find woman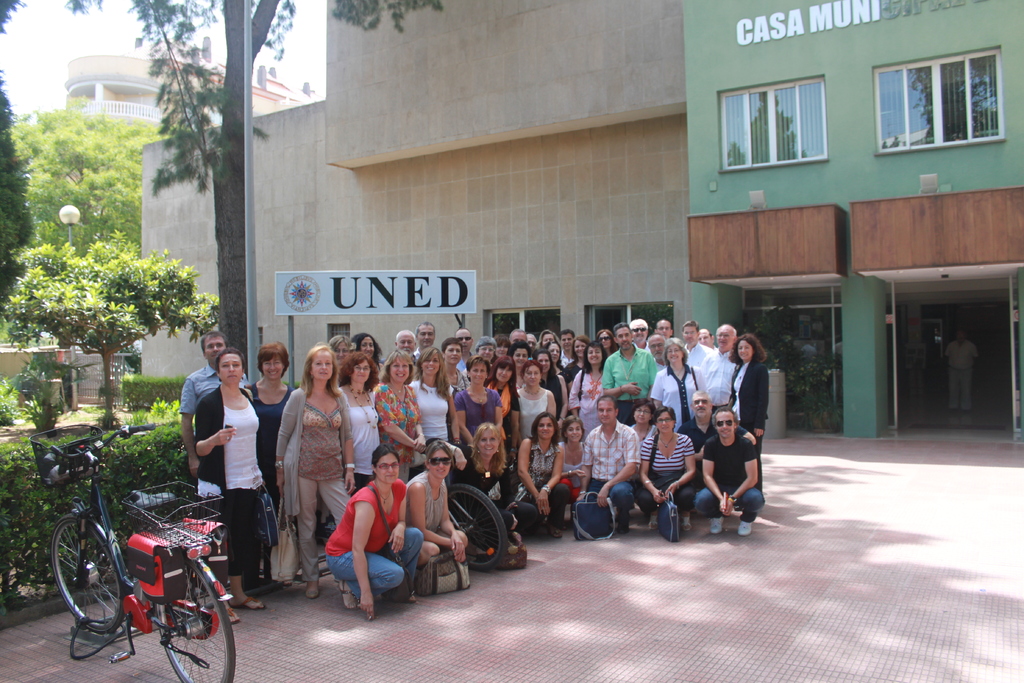
515:413:573:536
